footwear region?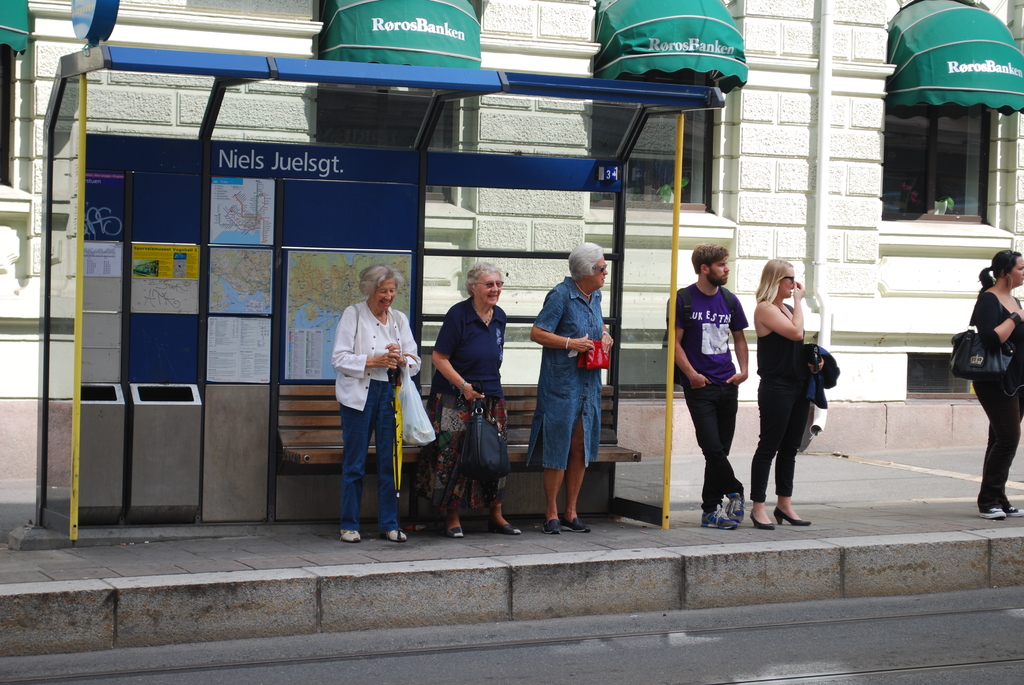
{"x1": 724, "y1": 486, "x2": 743, "y2": 524}
